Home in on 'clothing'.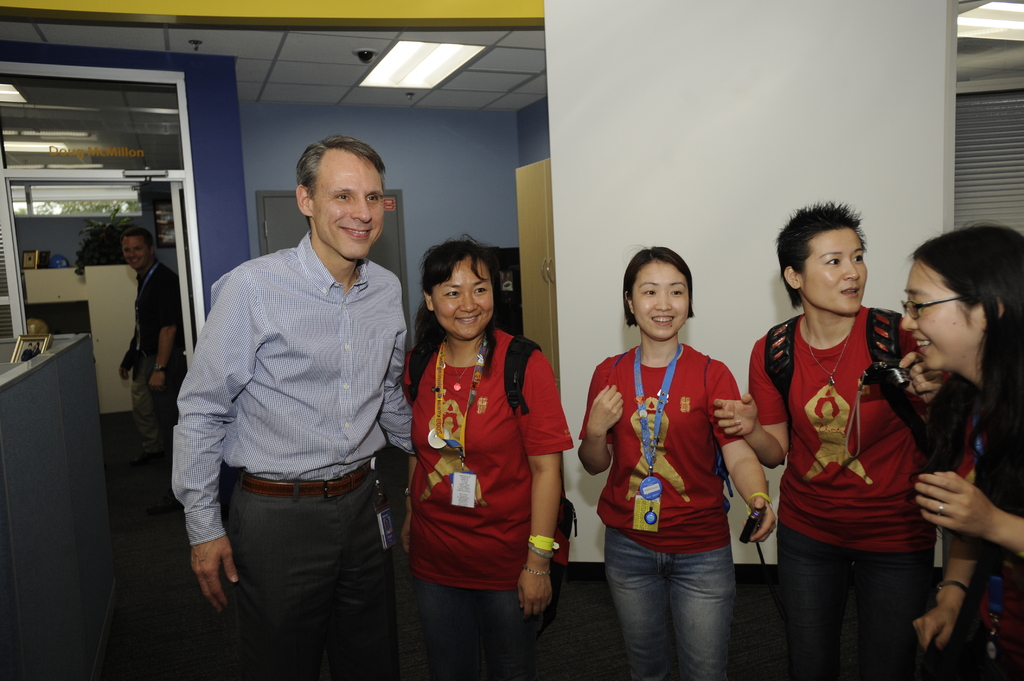
Homed in at (left=127, top=263, right=180, bottom=503).
